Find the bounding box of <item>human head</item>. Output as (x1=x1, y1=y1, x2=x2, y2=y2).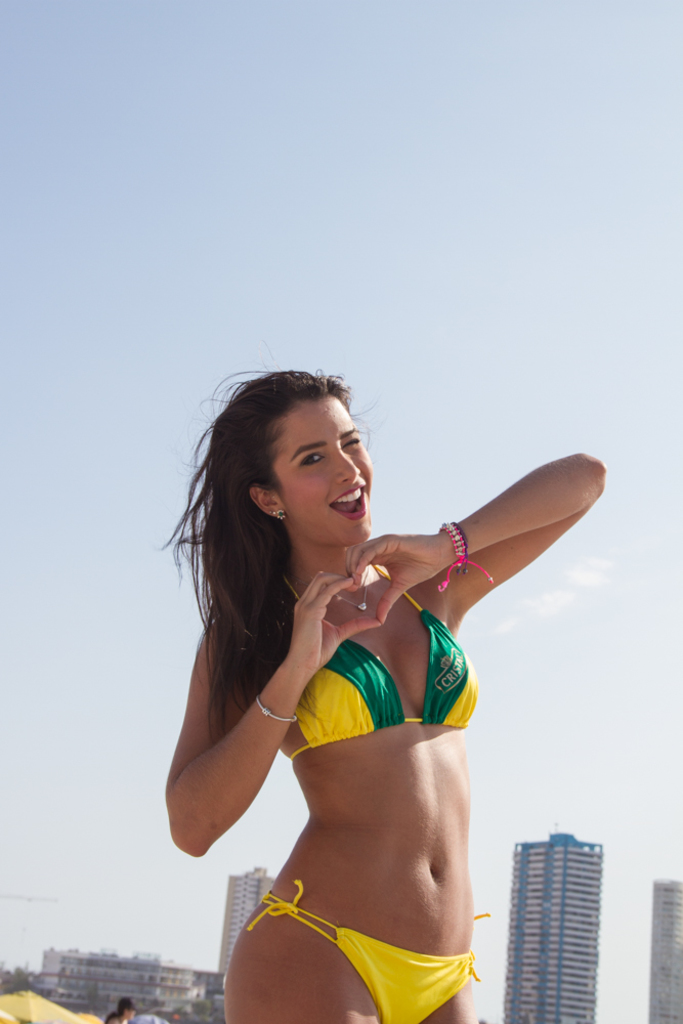
(x1=117, y1=996, x2=133, y2=1023).
